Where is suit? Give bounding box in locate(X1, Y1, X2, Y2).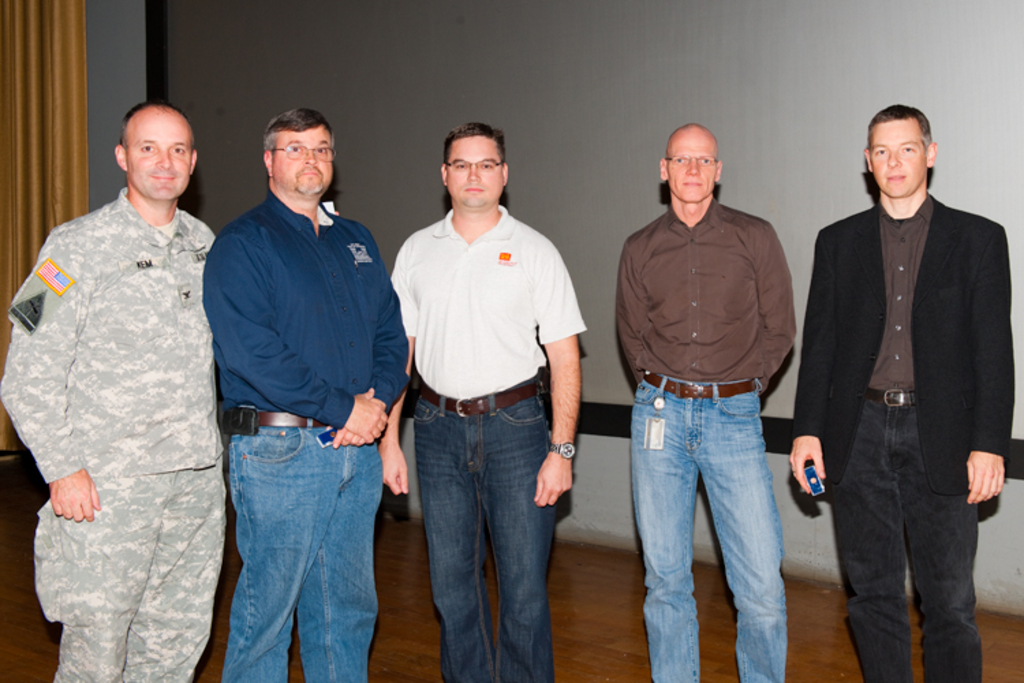
locate(796, 111, 1010, 682).
